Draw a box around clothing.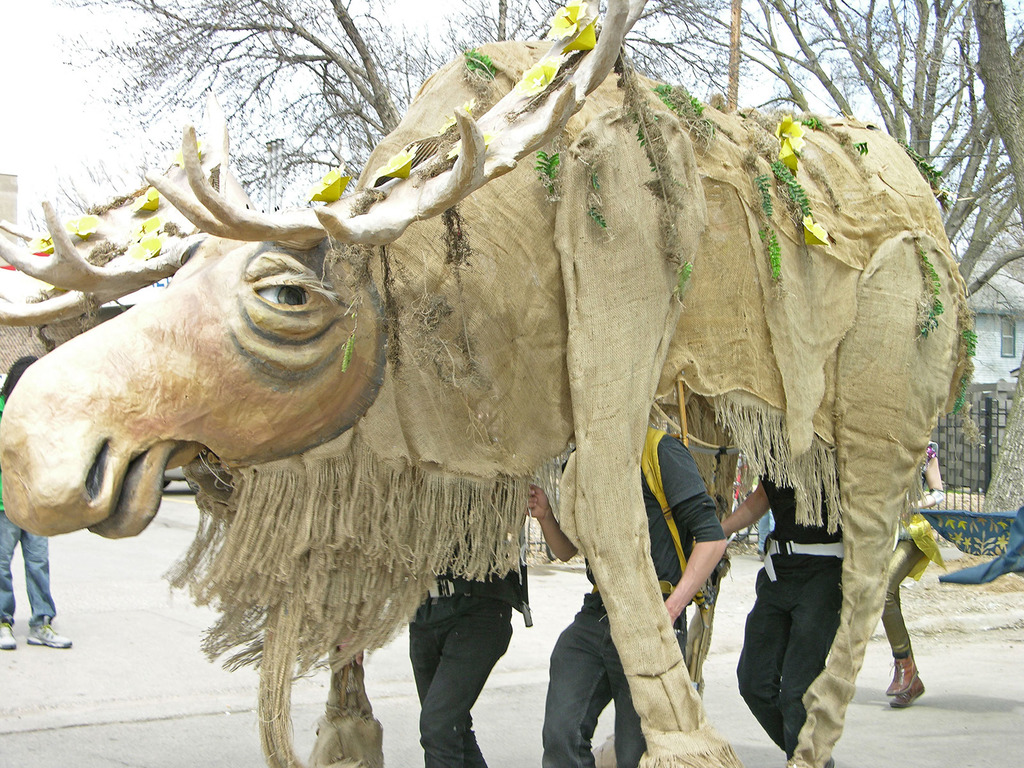
(x1=0, y1=397, x2=47, y2=635).
